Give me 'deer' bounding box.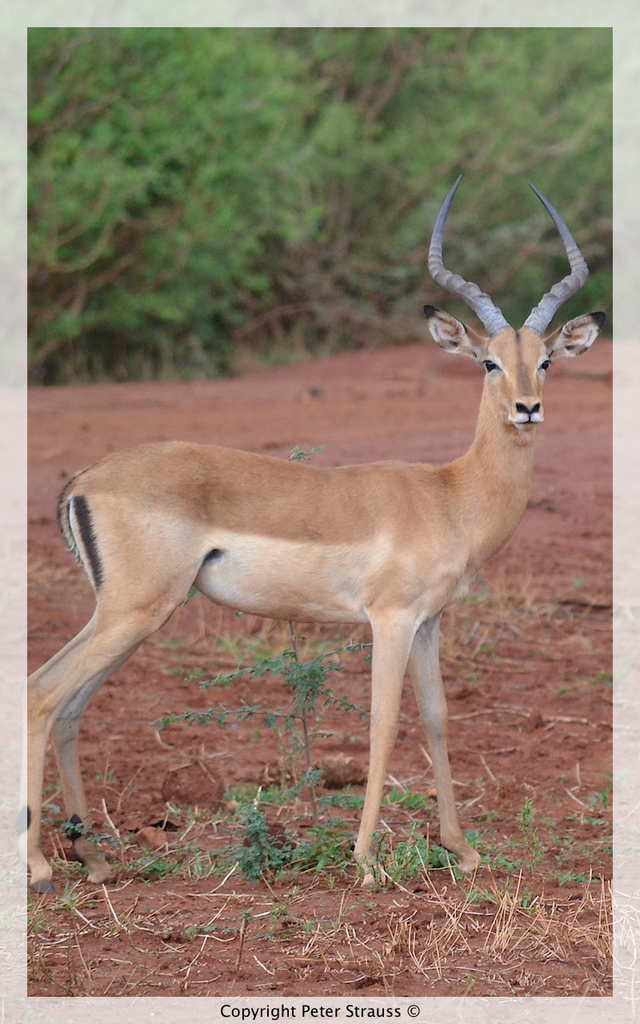
crop(14, 170, 600, 899).
